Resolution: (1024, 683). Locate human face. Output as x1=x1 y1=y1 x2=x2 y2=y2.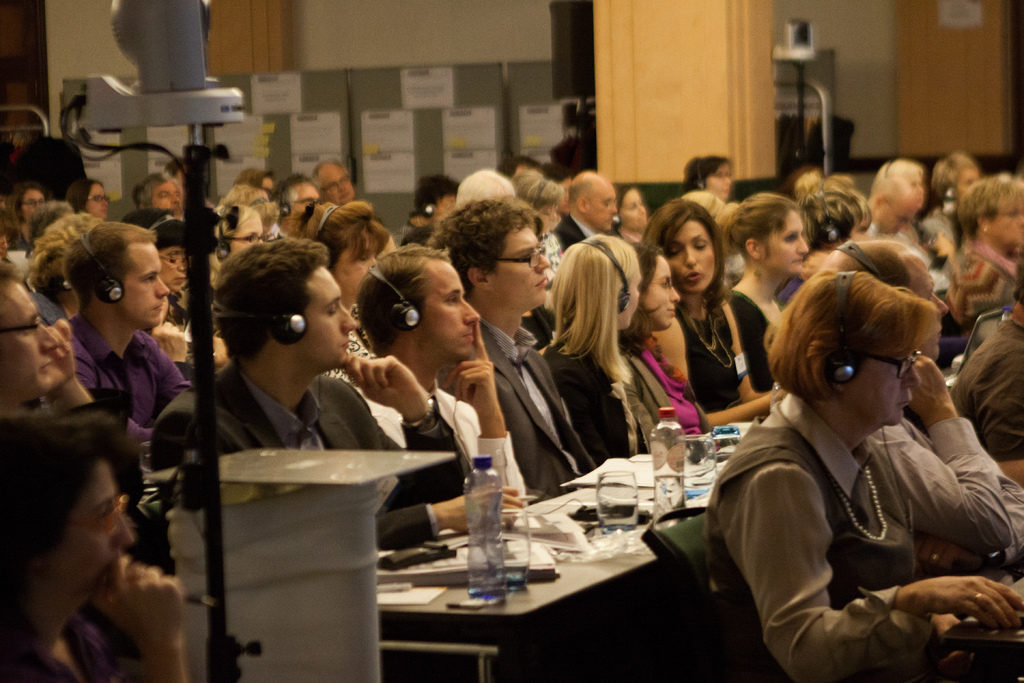
x1=847 y1=348 x2=918 y2=429.
